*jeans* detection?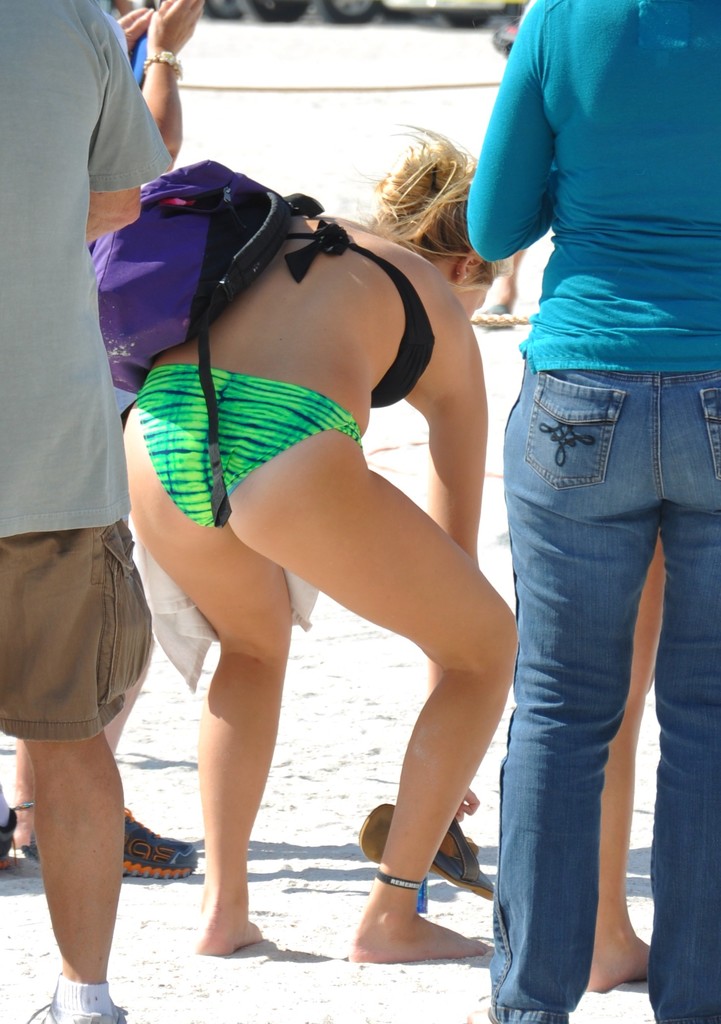
494, 359, 720, 1023
